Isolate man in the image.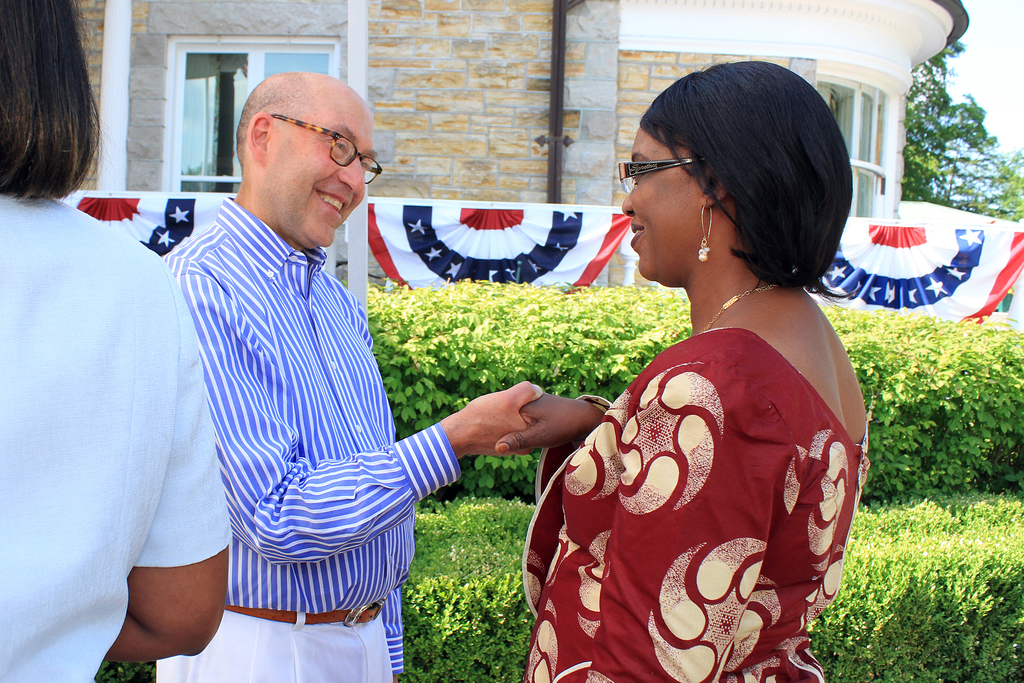
Isolated region: (161,69,538,682).
